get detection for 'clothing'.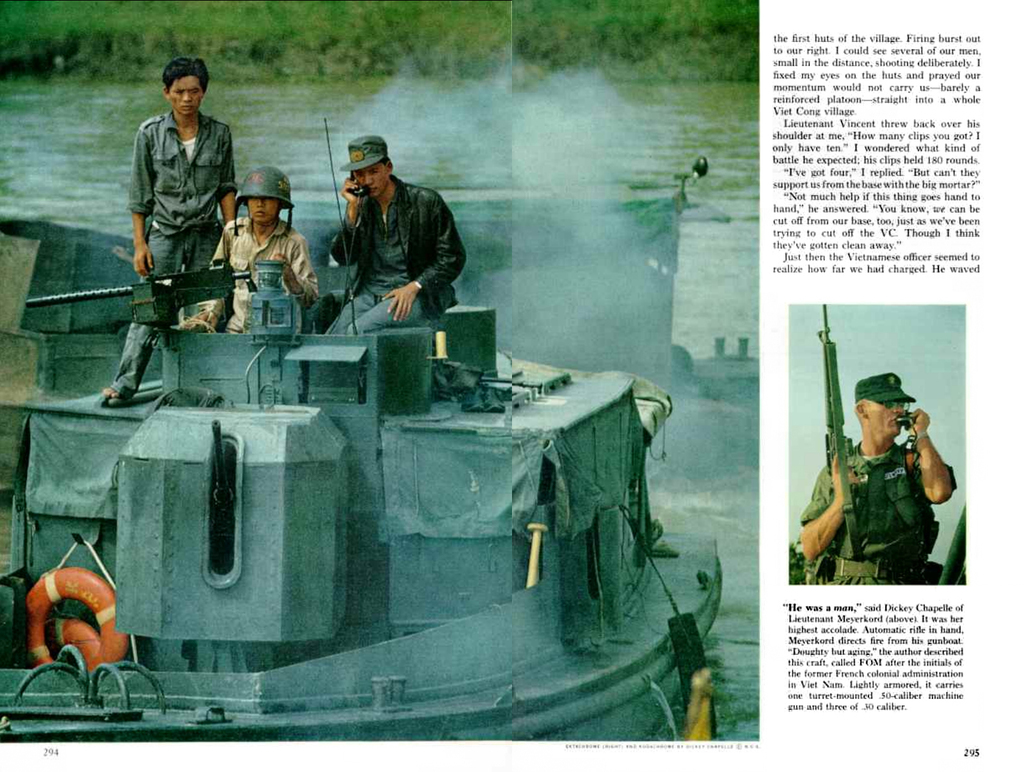
Detection: 797,435,959,593.
